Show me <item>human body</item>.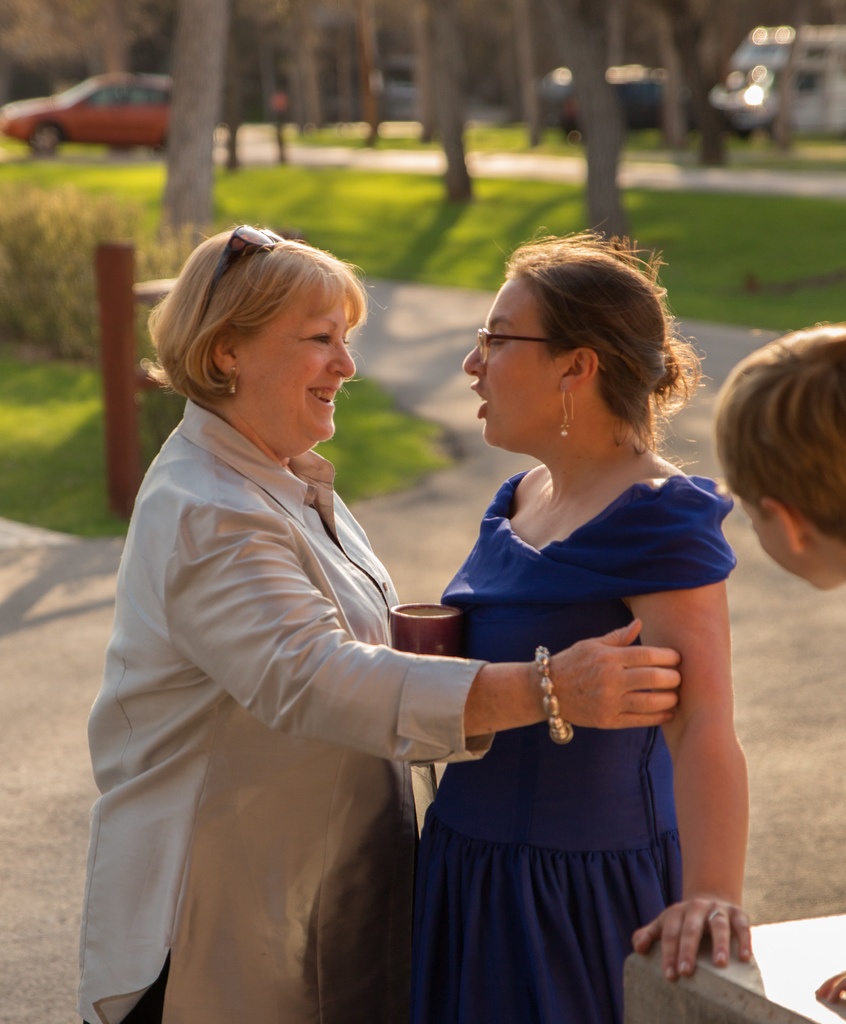
<item>human body</item> is here: [706, 316, 845, 592].
